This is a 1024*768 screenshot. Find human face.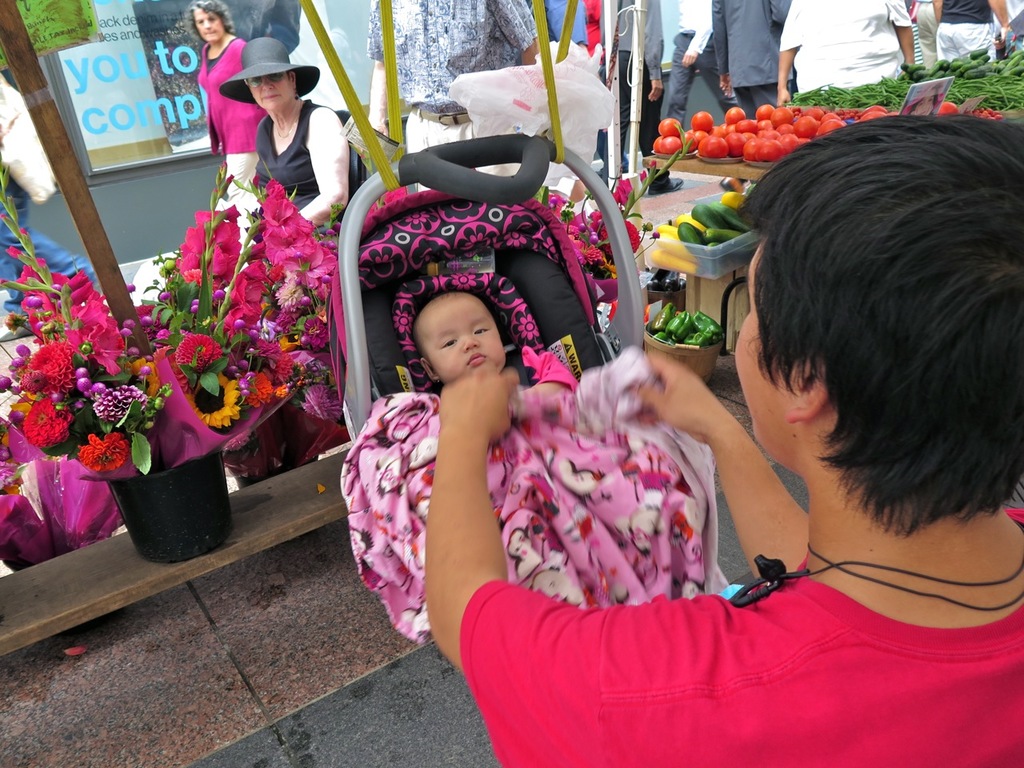
Bounding box: box(248, 71, 290, 109).
